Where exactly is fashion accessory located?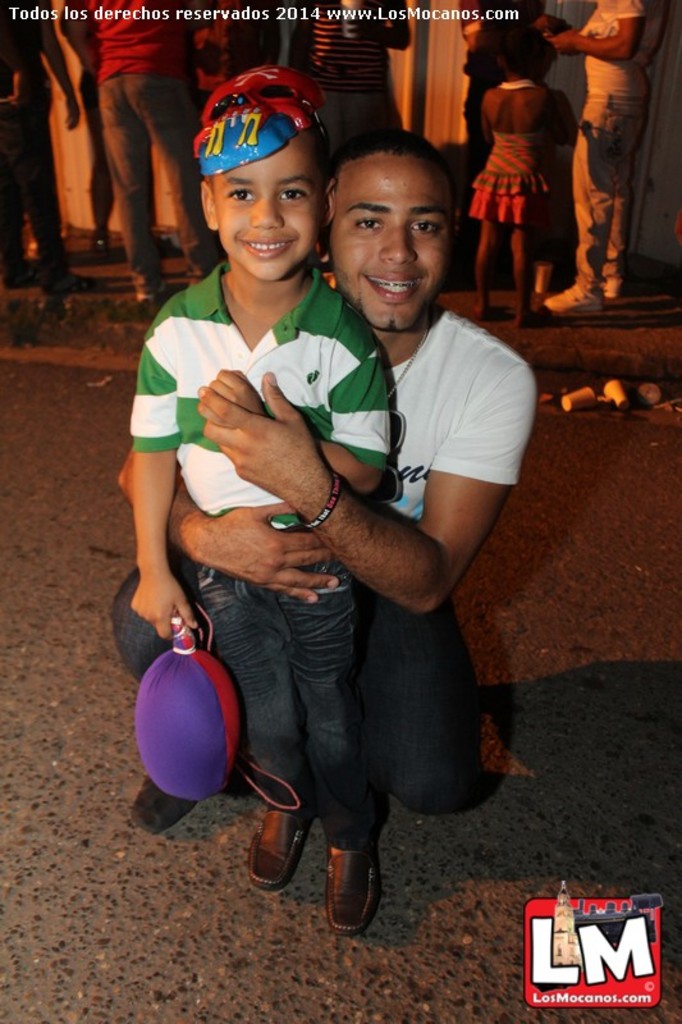
Its bounding box is [88,234,106,252].
